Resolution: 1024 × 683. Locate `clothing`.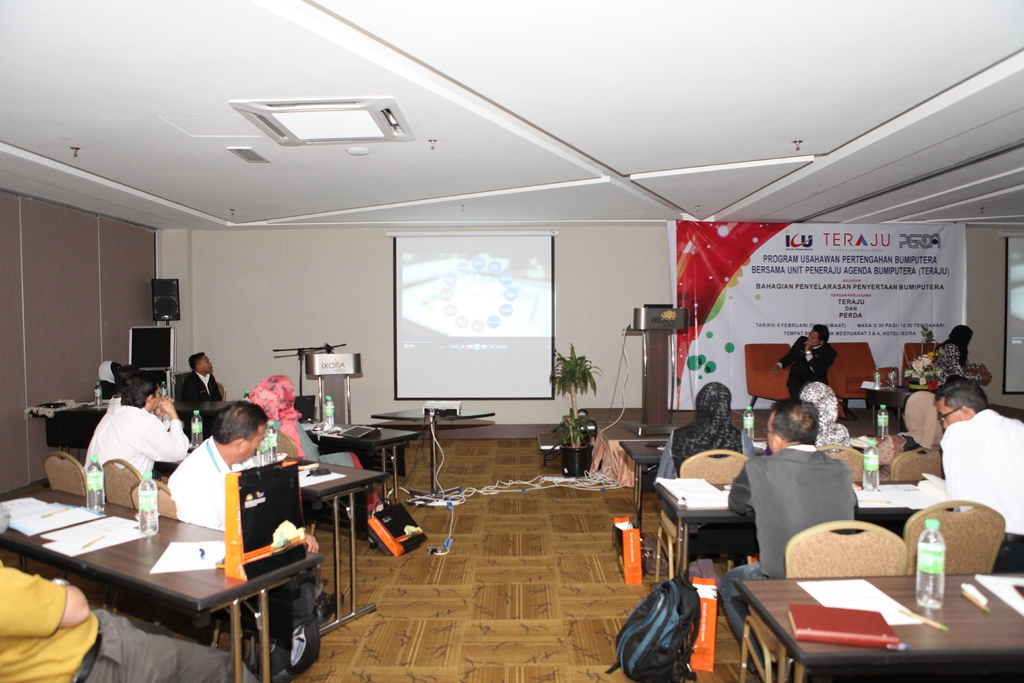
Rect(171, 368, 211, 410).
